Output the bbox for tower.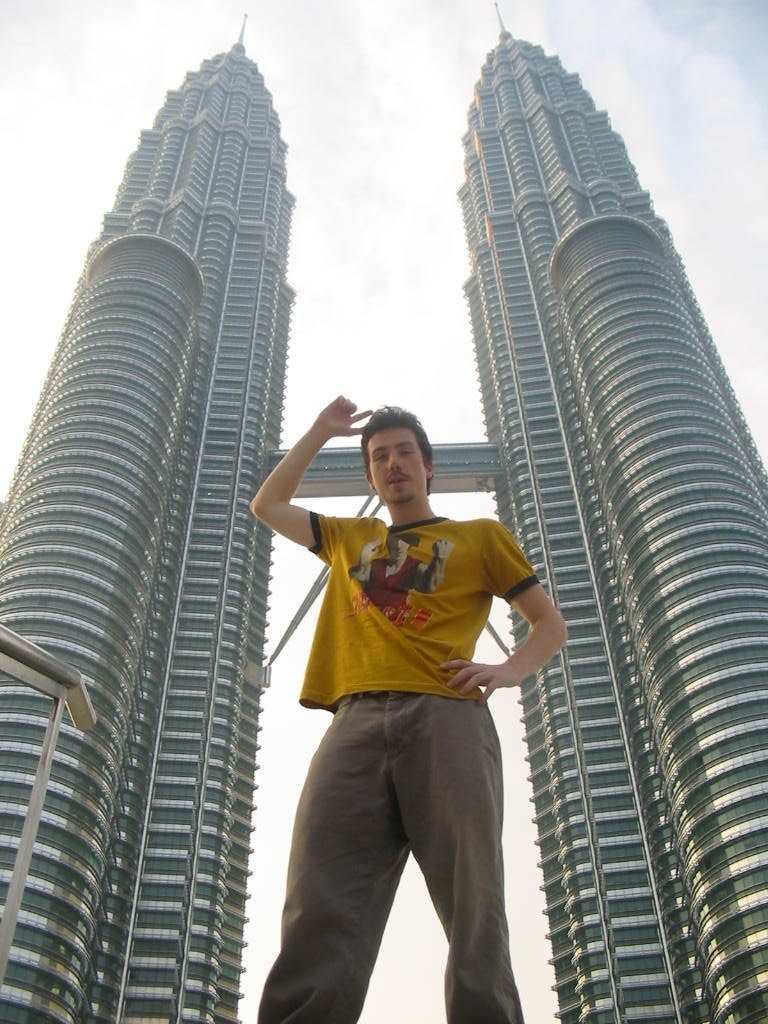
(left=0, top=1, right=767, bottom=1023).
